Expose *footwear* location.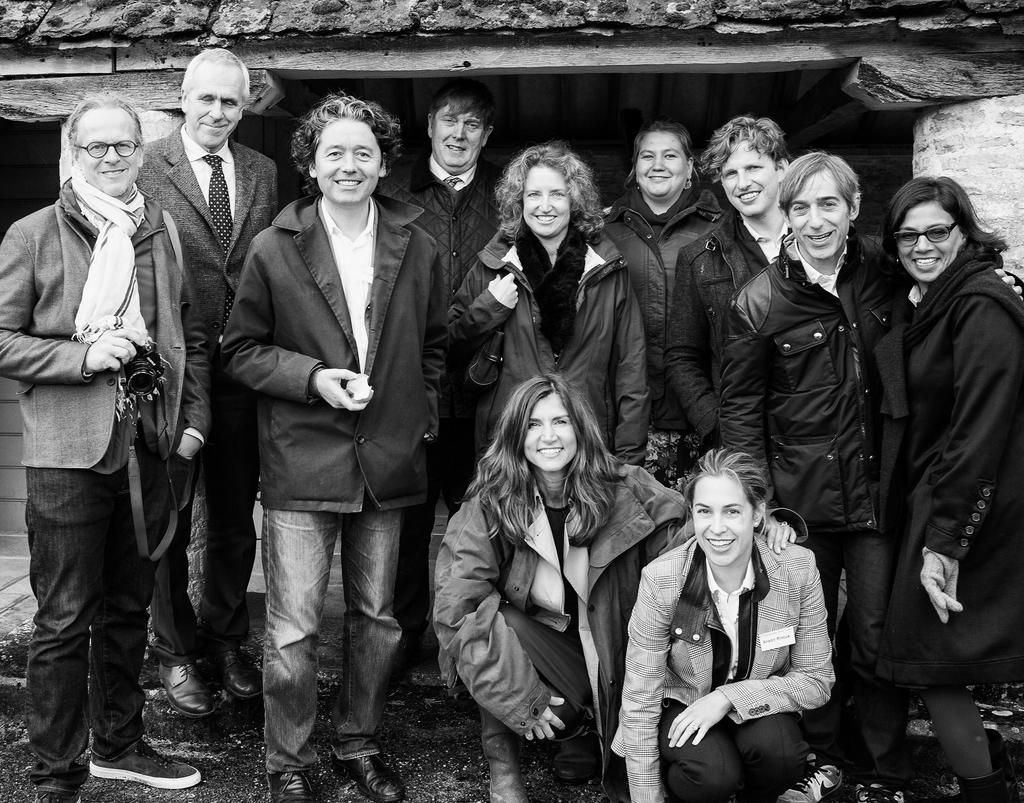
Exposed at 266/764/328/802.
